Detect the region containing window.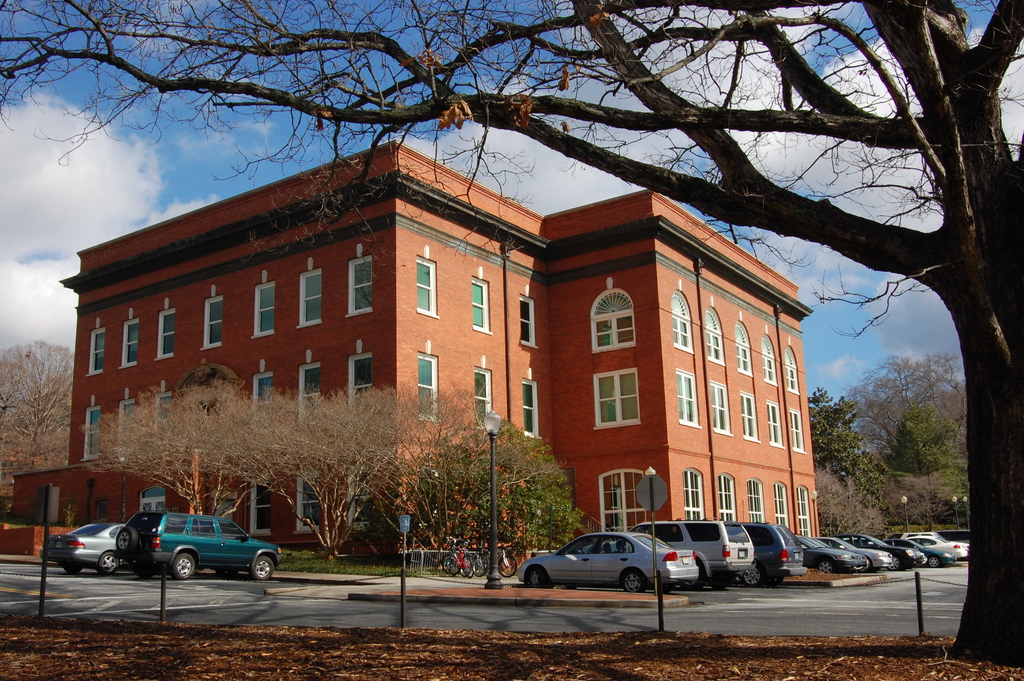
<box>417,350,437,418</box>.
